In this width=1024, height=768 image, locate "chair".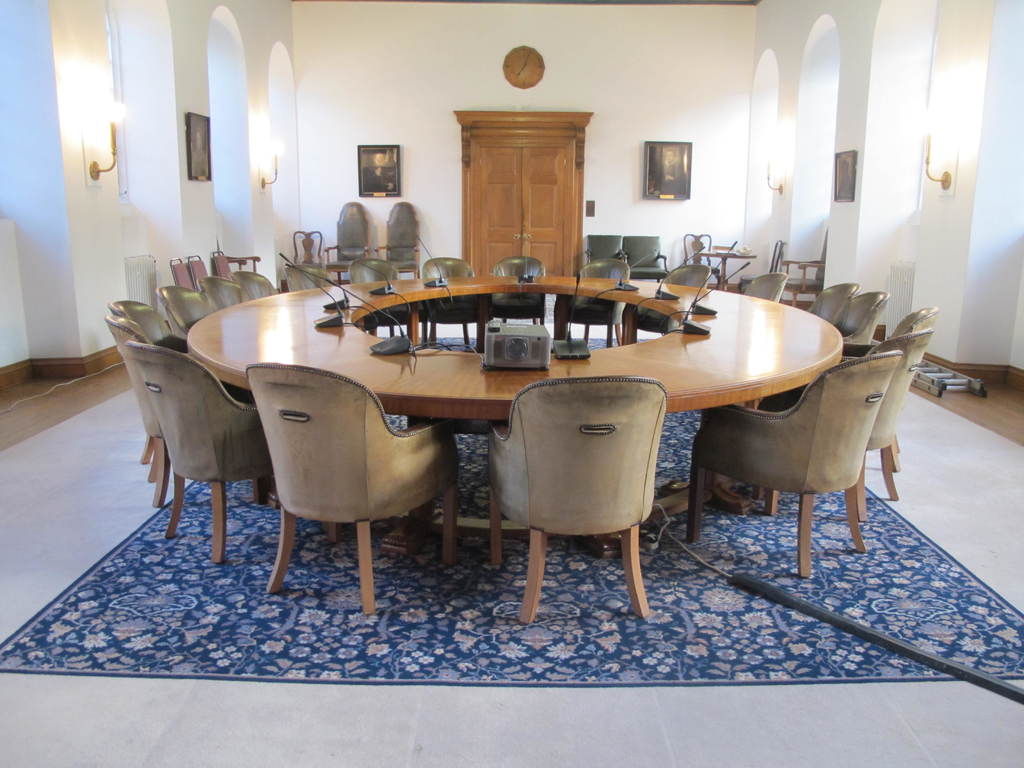
Bounding box: select_region(776, 328, 936, 518).
